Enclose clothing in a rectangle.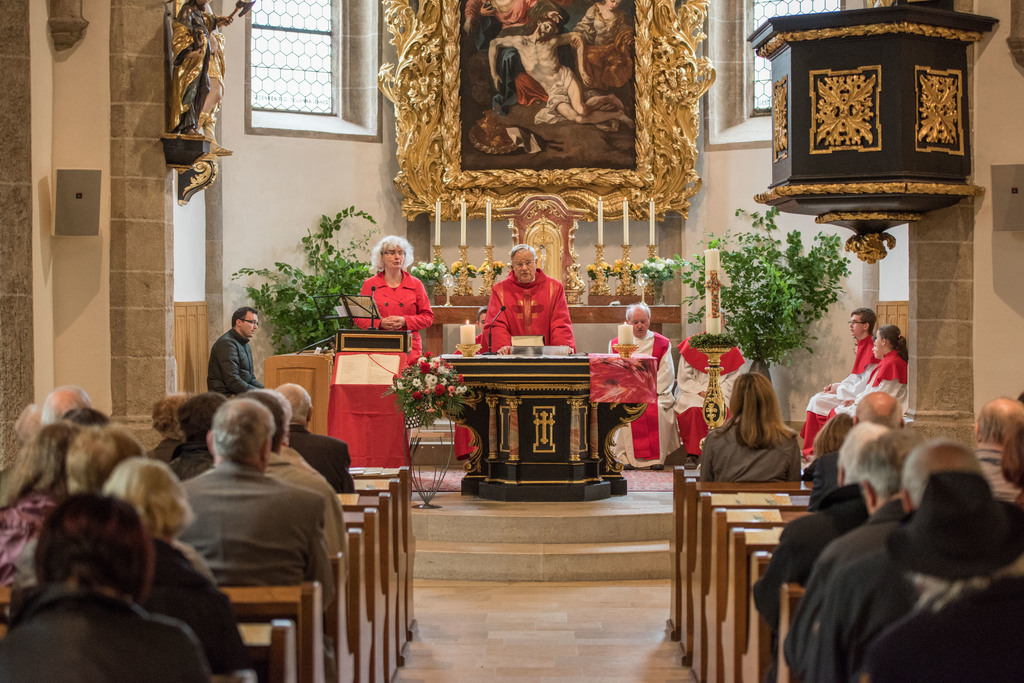
[803, 447, 842, 511].
